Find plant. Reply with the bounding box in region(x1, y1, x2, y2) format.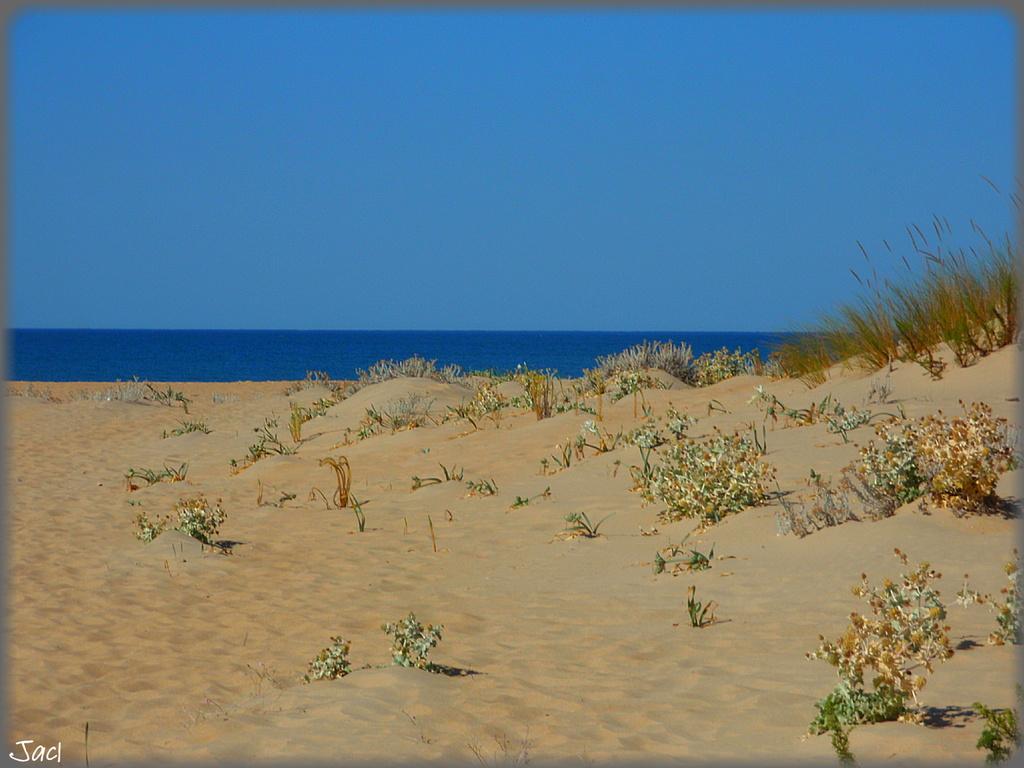
region(376, 611, 451, 664).
